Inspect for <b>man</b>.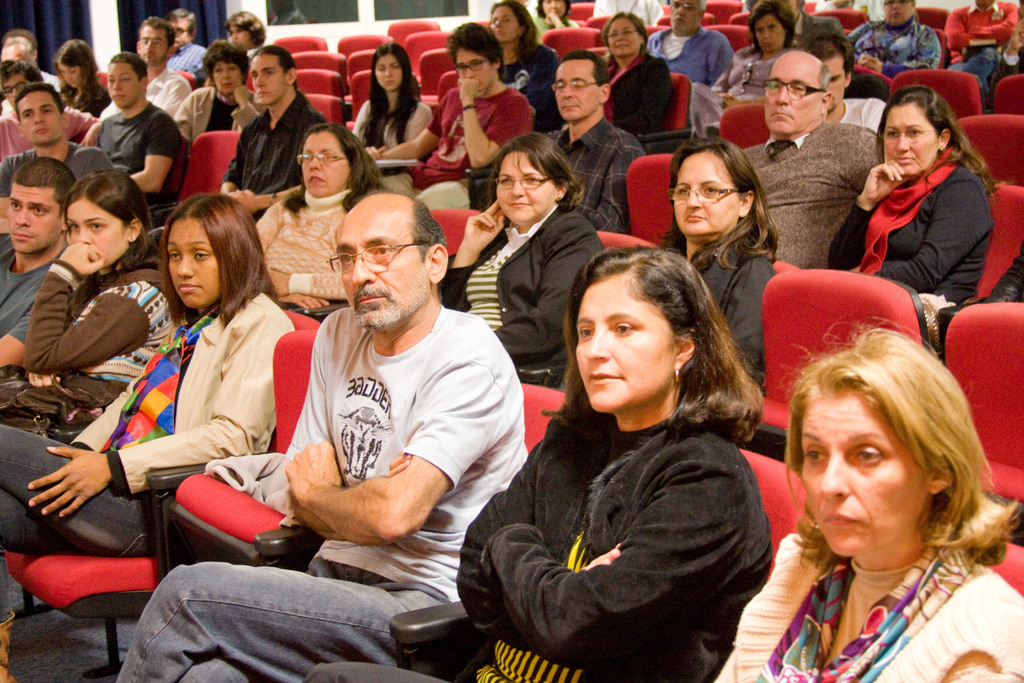
Inspection: [95, 19, 189, 131].
